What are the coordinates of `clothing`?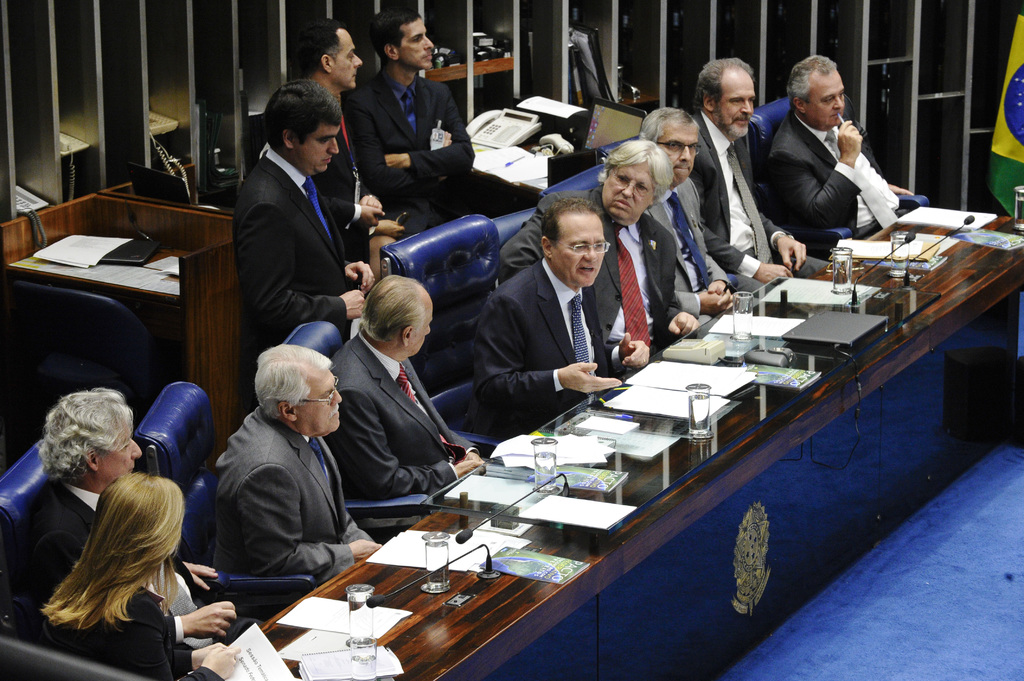
[225,137,359,412].
